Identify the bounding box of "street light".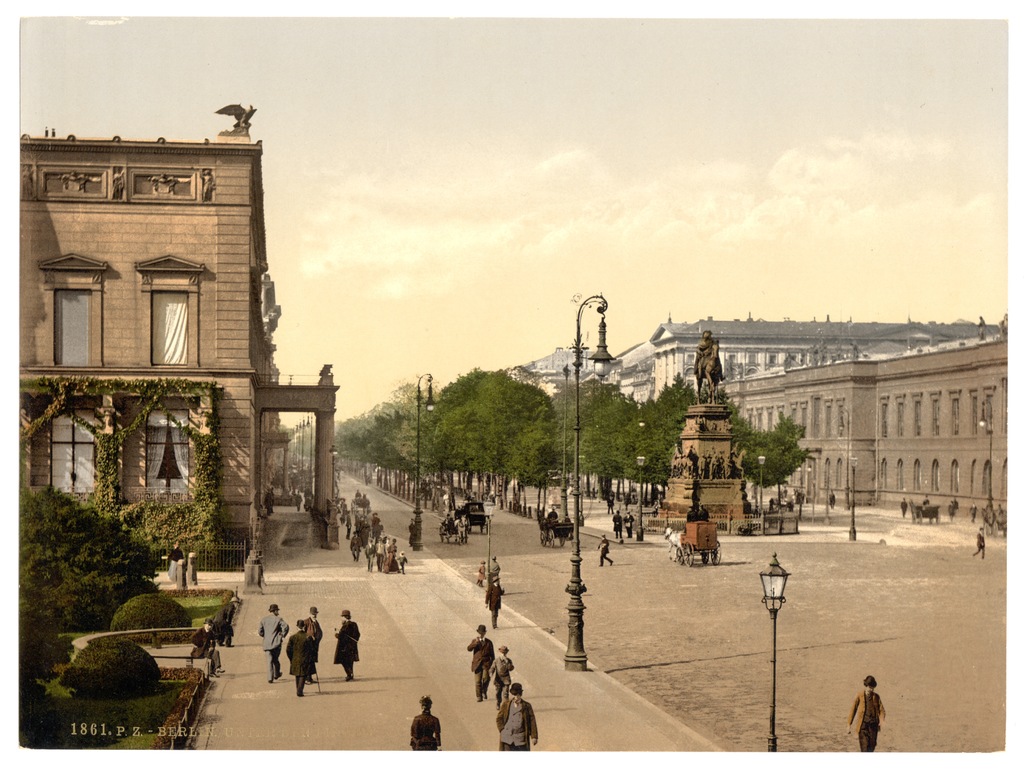
(x1=561, y1=365, x2=647, y2=521).
